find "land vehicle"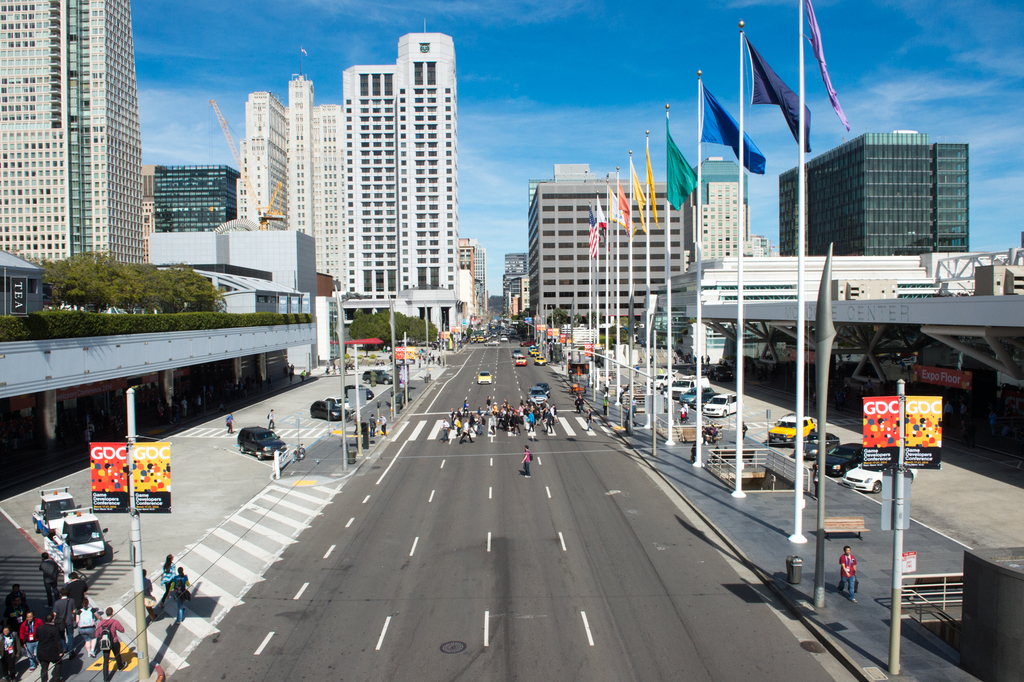
(239, 426, 283, 462)
